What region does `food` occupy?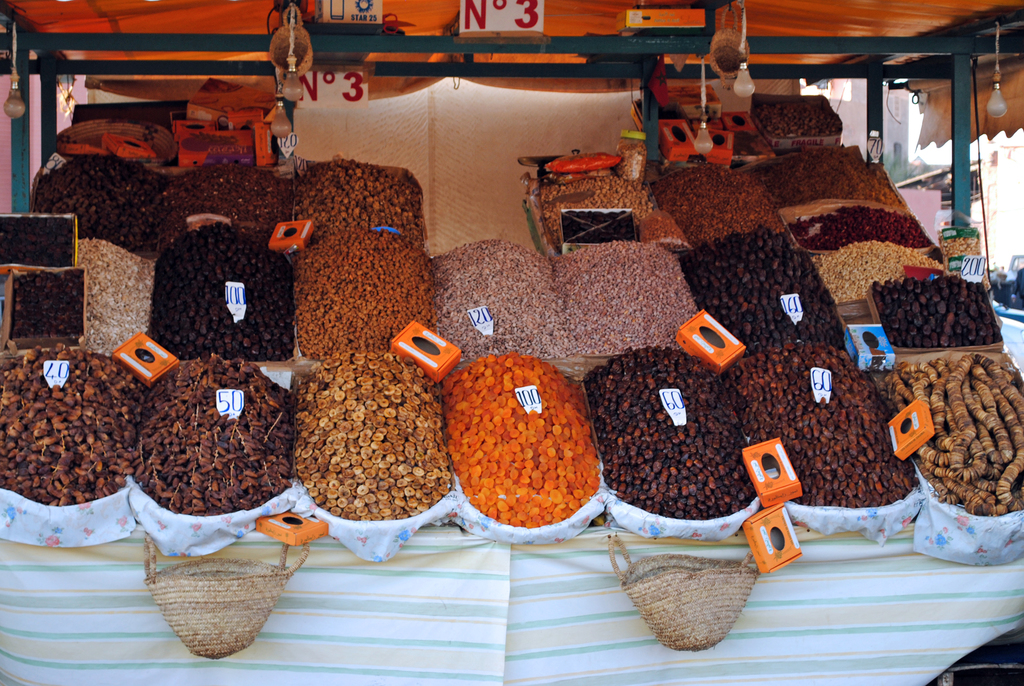
select_region(152, 155, 298, 240).
